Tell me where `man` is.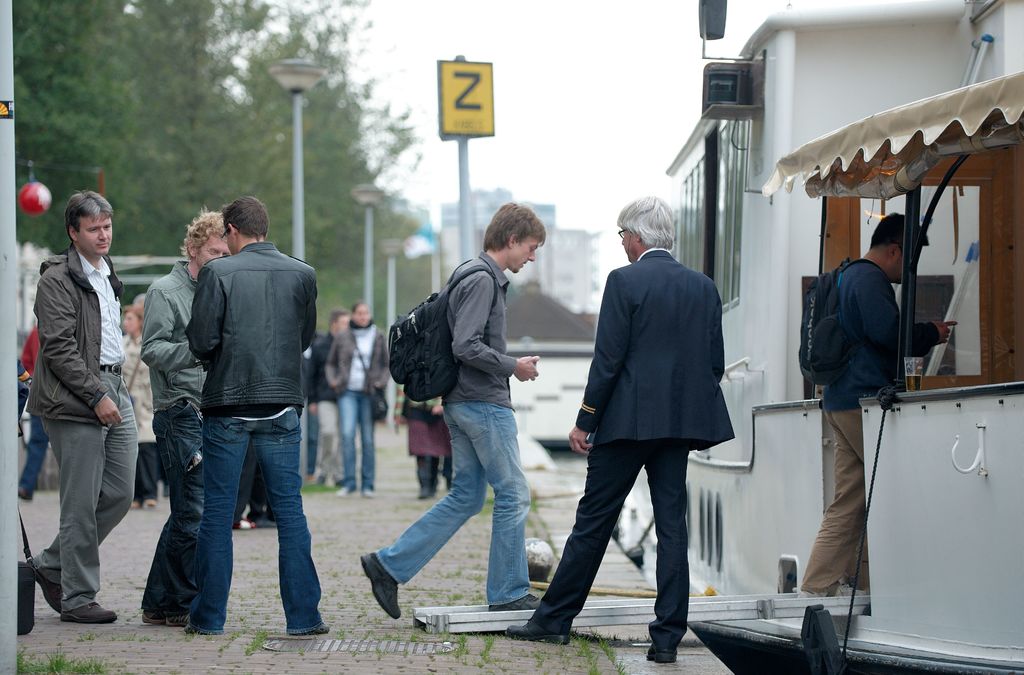
`man` is at x1=310, y1=304, x2=348, y2=480.
